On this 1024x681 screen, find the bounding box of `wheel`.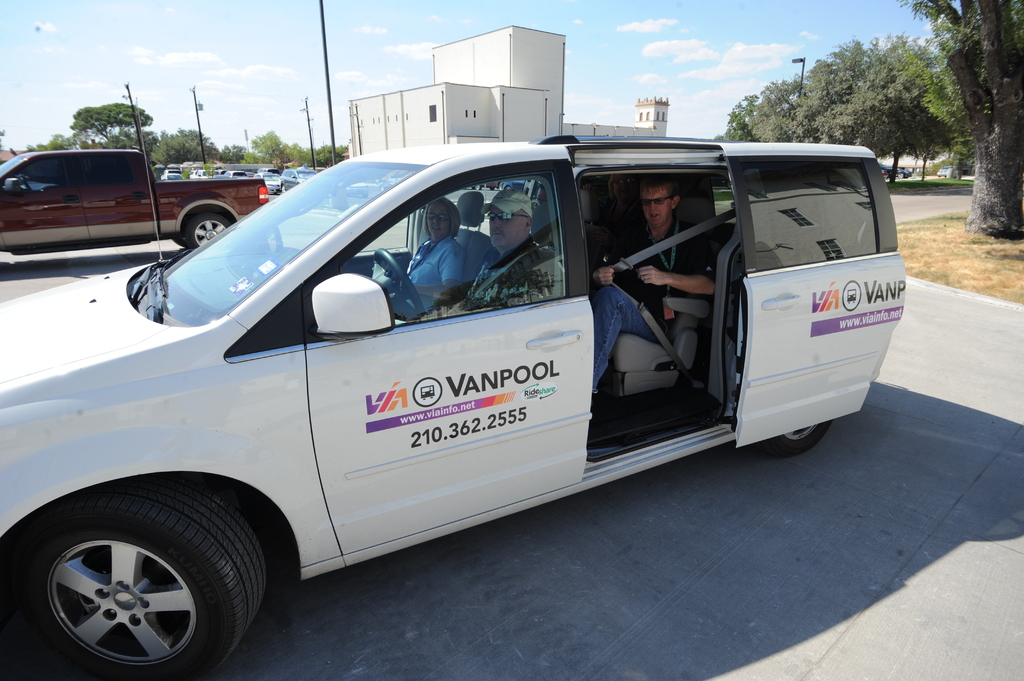
Bounding box: pyautogui.locateOnScreen(21, 175, 30, 190).
